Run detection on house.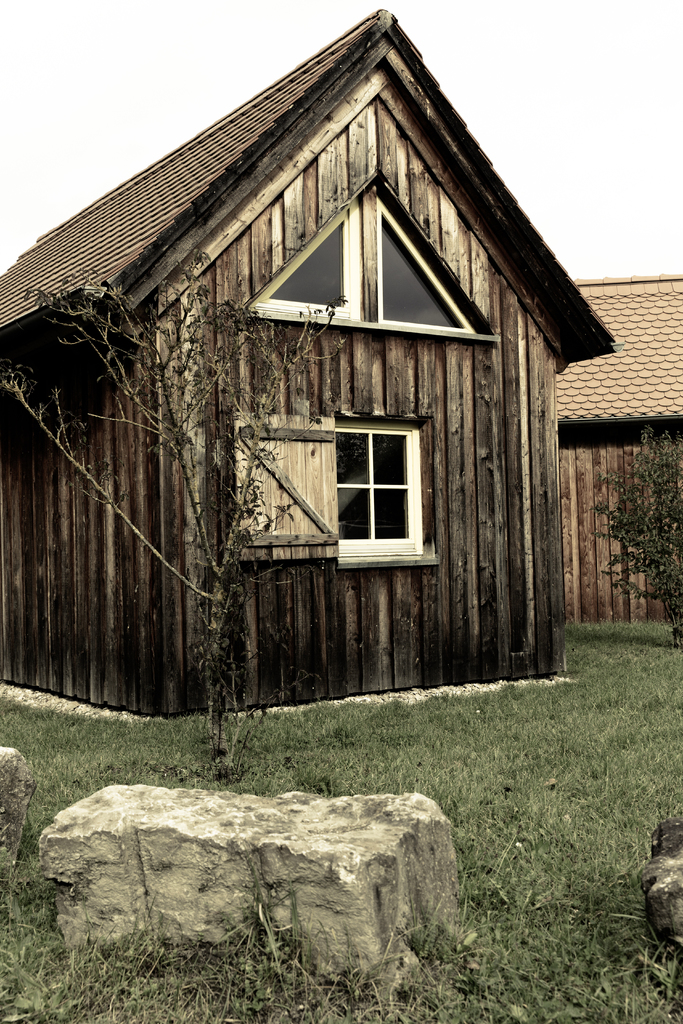
Result: Rect(541, 268, 682, 632).
